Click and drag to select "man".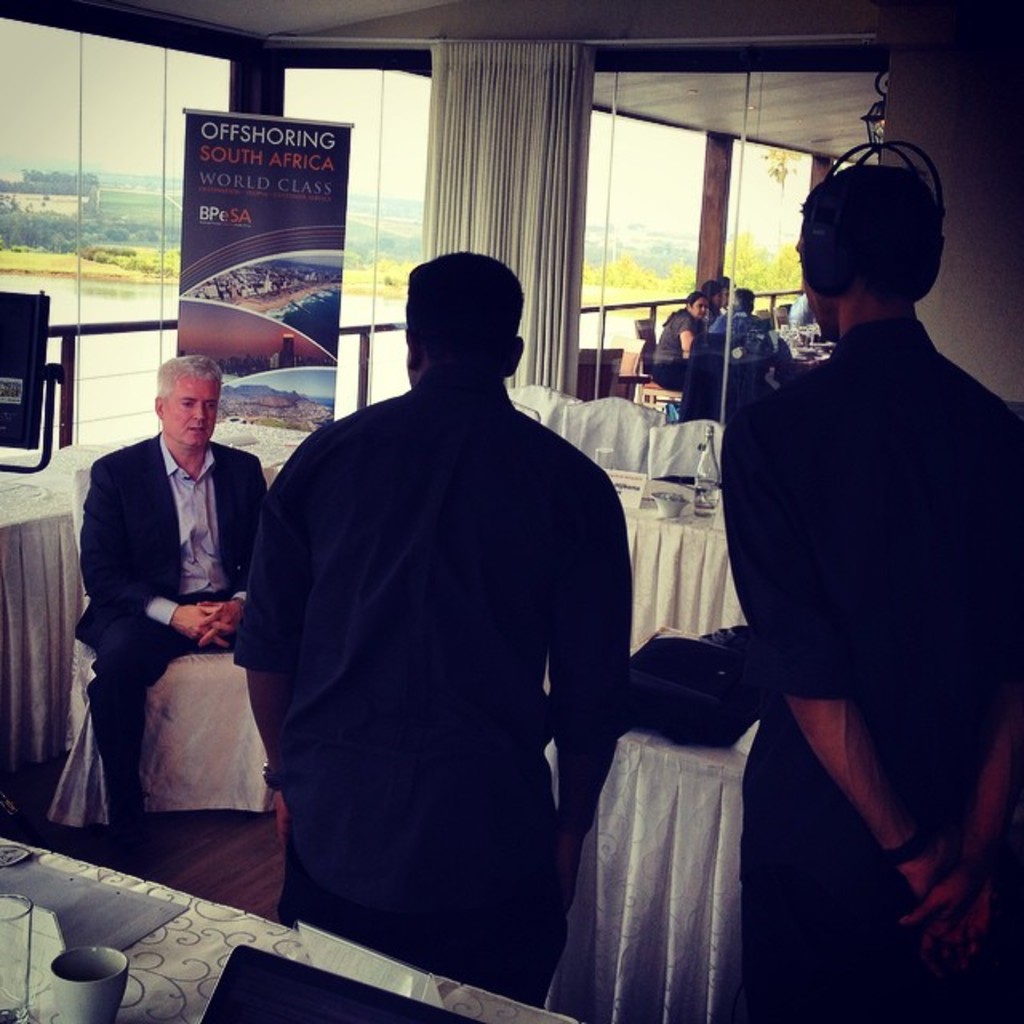
Selection: (x1=725, y1=160, x2=1022, y2=1022).
